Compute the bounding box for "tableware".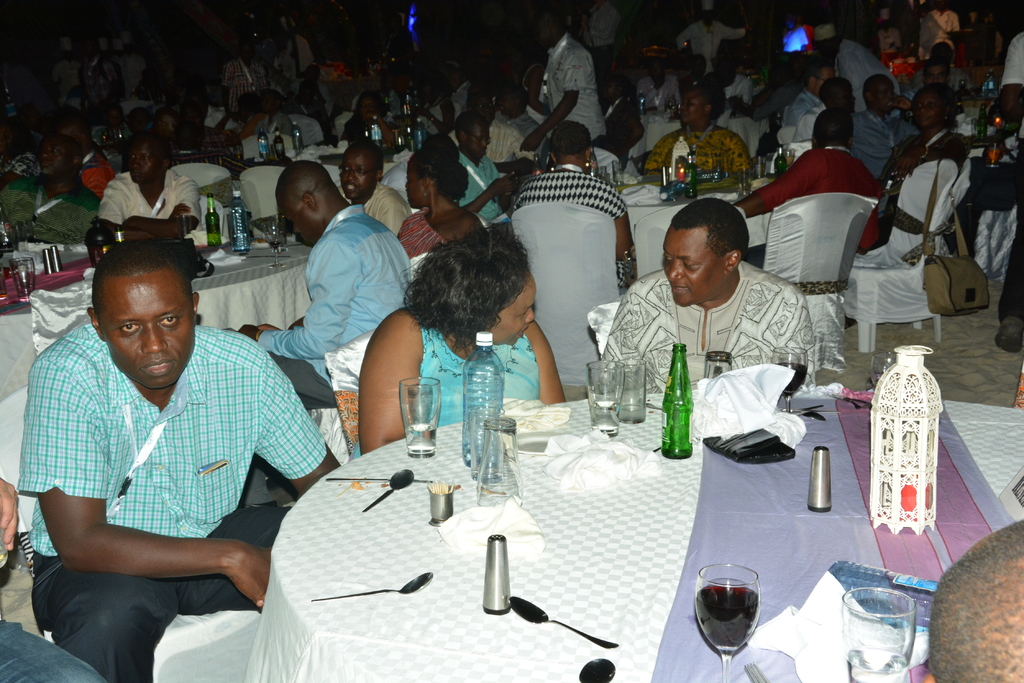
367,464,414,507.
